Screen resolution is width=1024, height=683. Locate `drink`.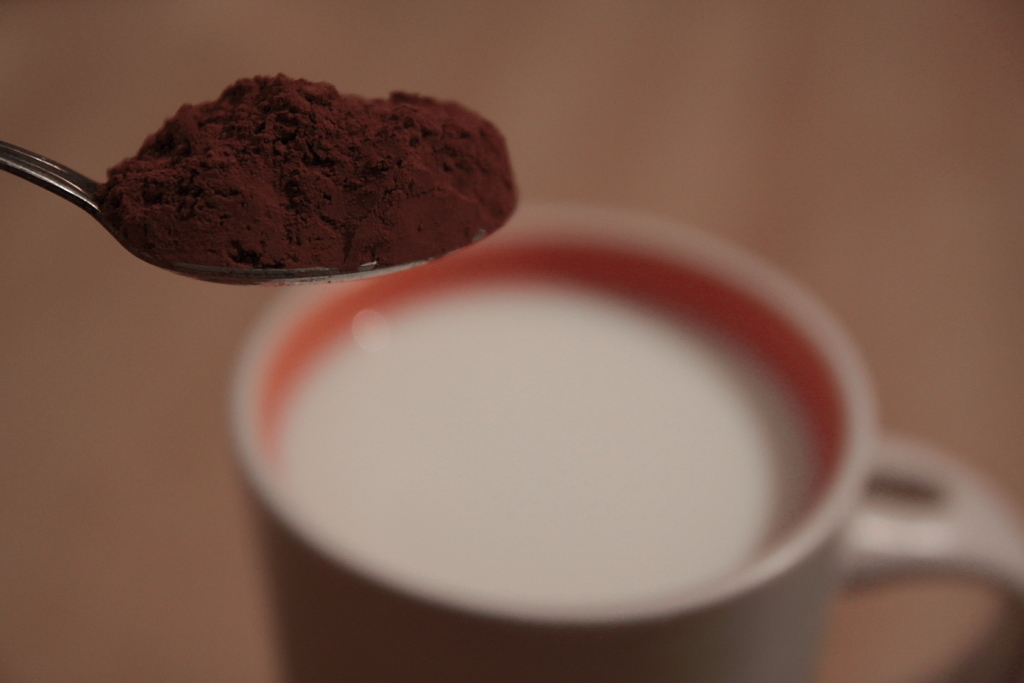
box(285, 243, 881, 645).
